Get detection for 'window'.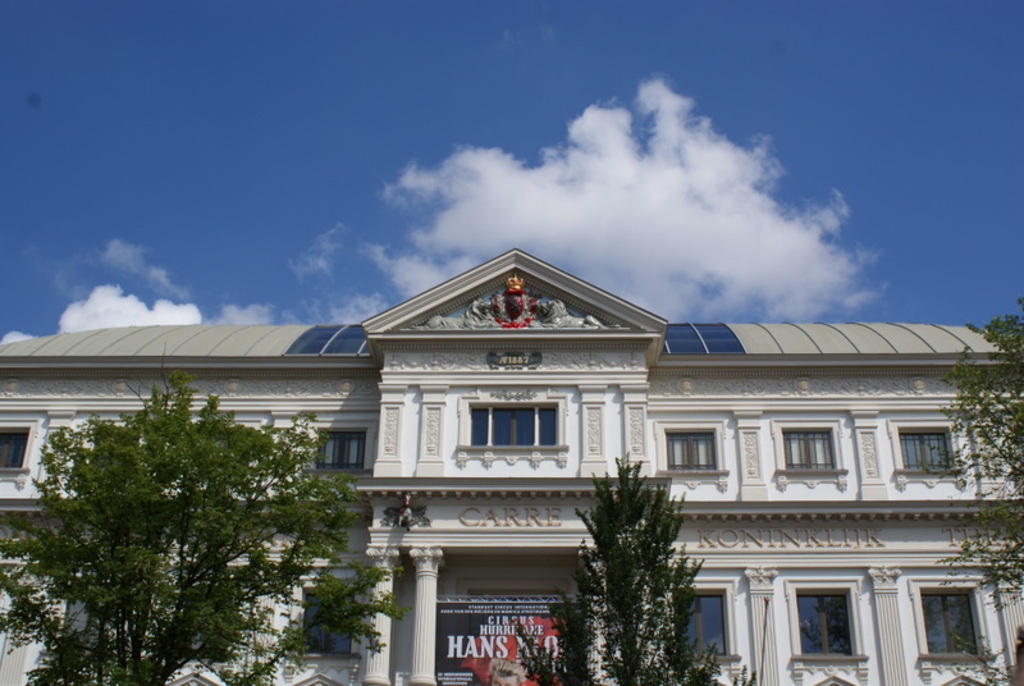
Detection: (0,422,29,481).
